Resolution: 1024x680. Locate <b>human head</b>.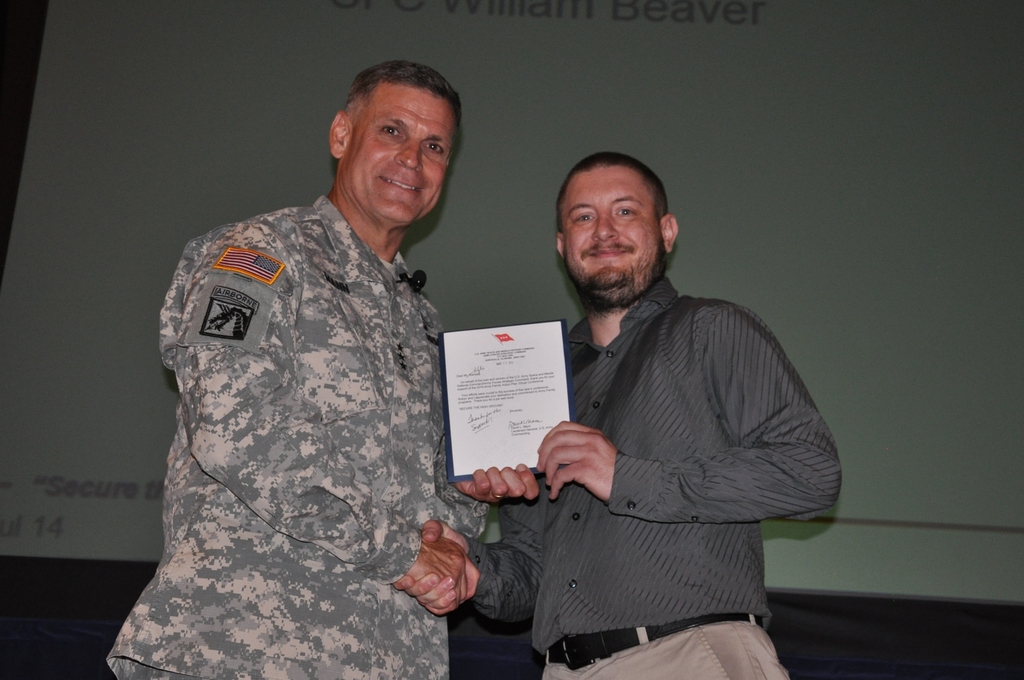
[left=554, top=151, right=677, bottom=310].
